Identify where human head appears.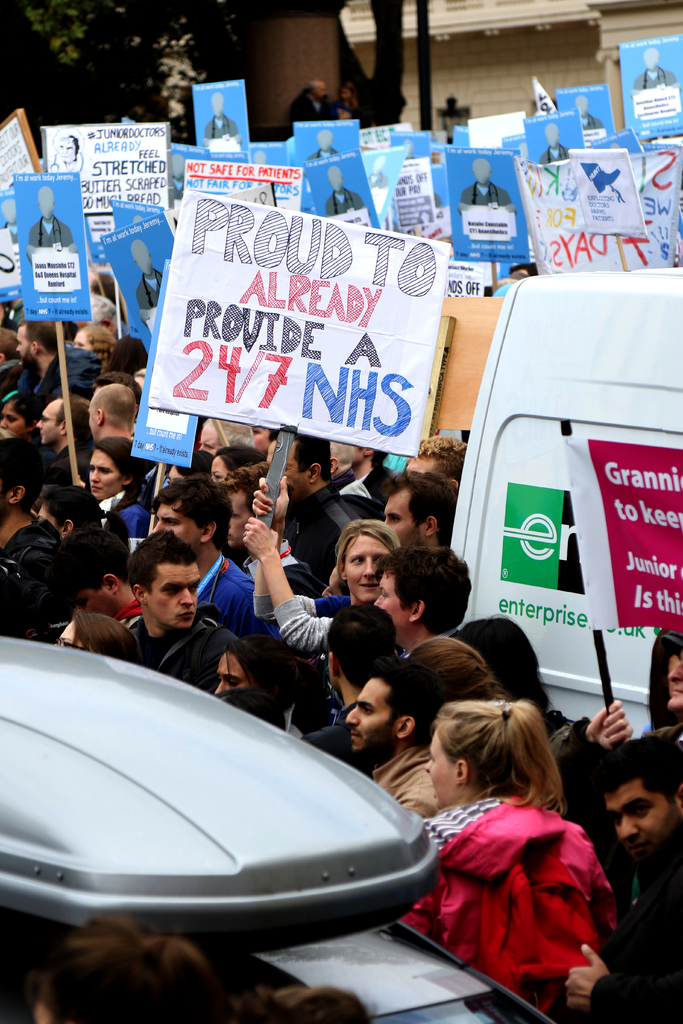
Appears at detection(376, 543, 472, 641).
